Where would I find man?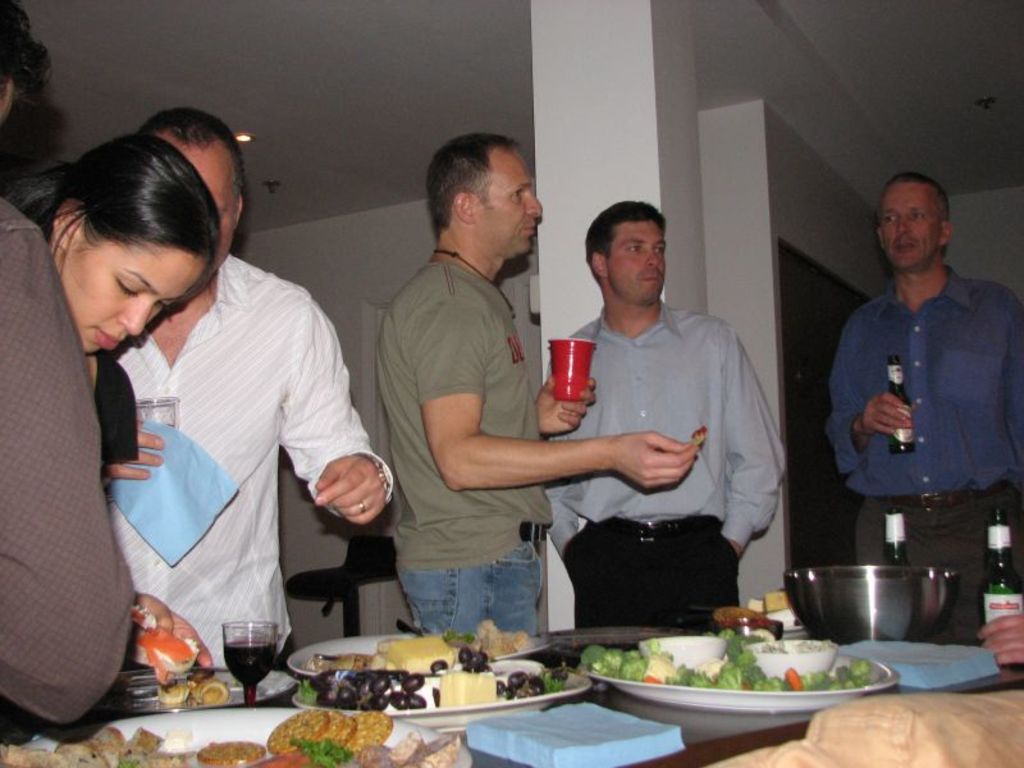
At rect(545, 200, 787, 646).
